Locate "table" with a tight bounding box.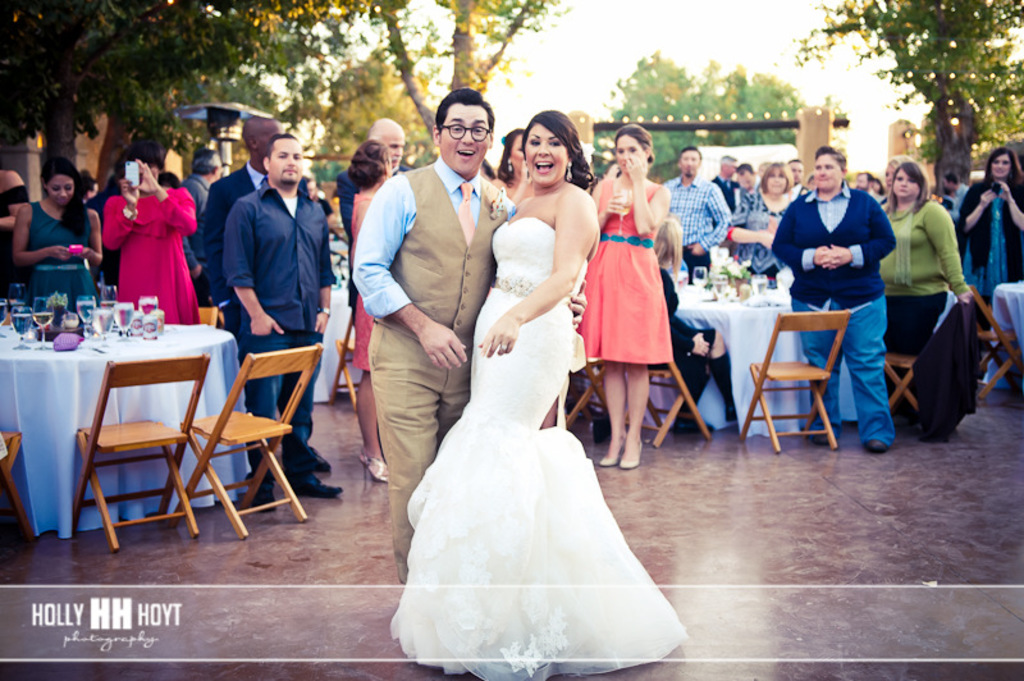
584/273/810/435.
